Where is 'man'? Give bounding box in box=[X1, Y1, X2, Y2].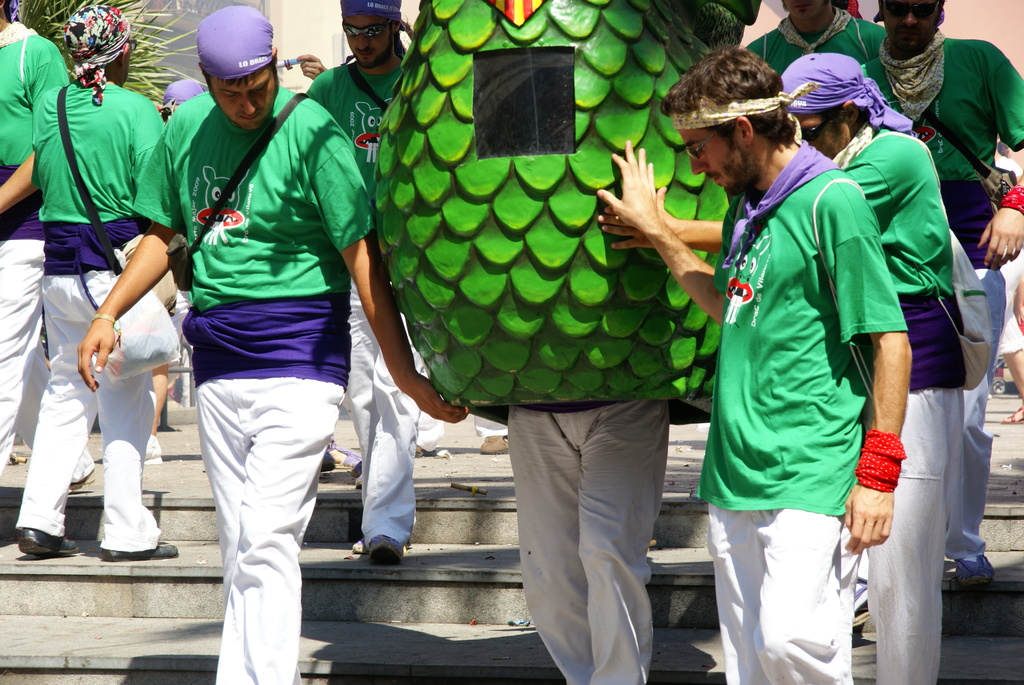
box=[859, 0, 1023, 587].
